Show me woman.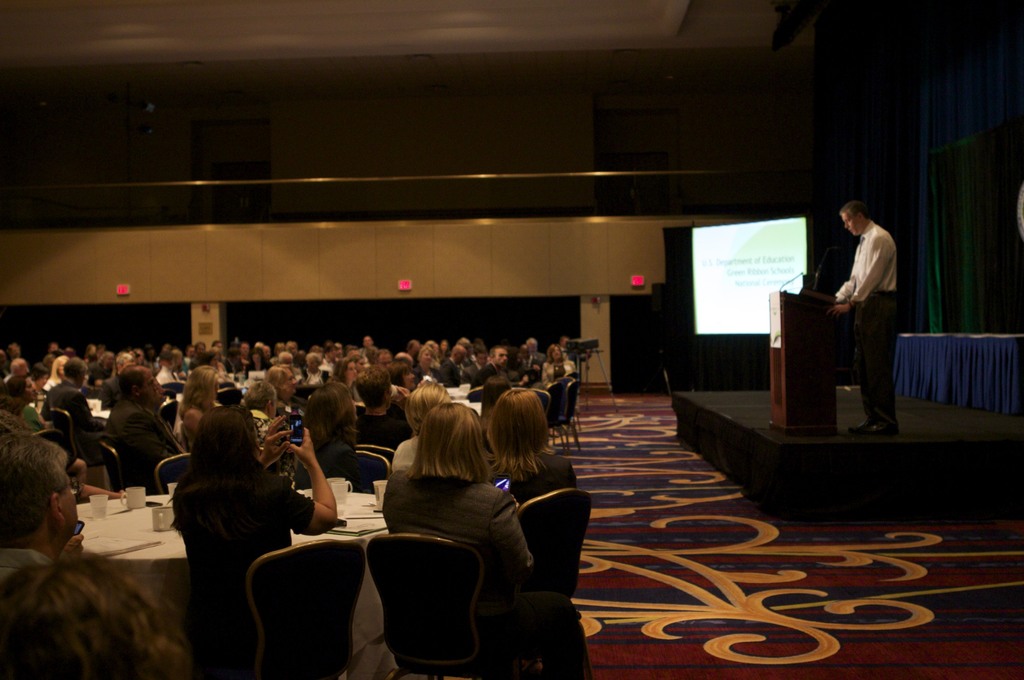
woman is here: locate(540, 345, 572, 385).
